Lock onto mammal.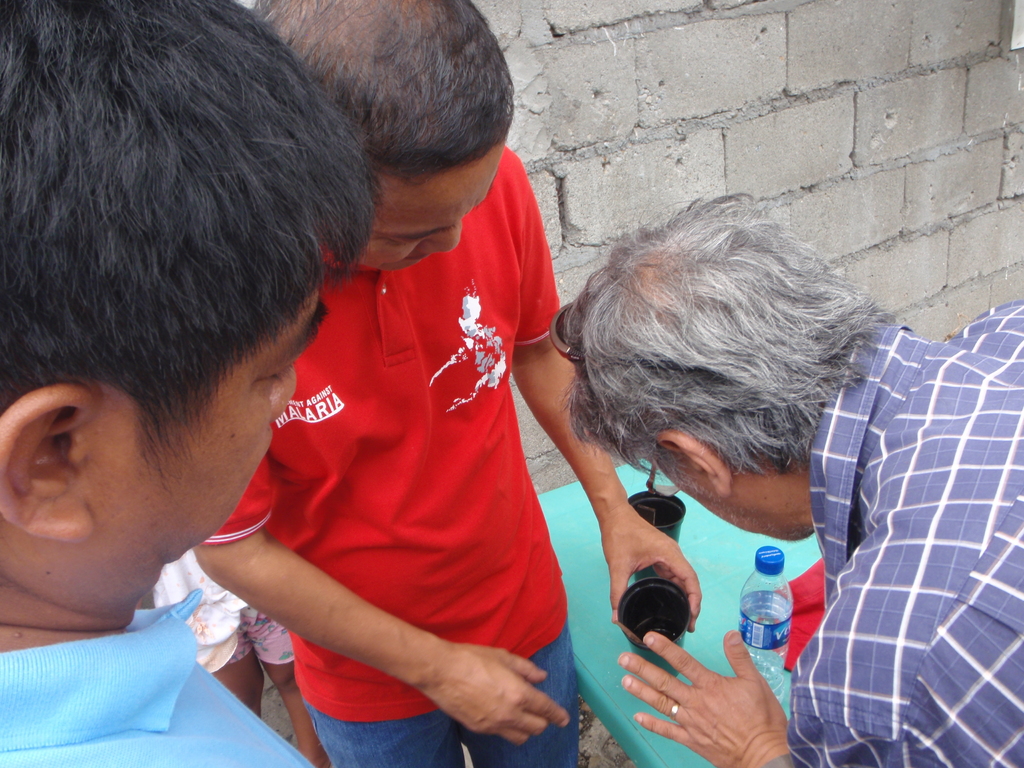
Locked: locate(488, 170, 984, 767).
